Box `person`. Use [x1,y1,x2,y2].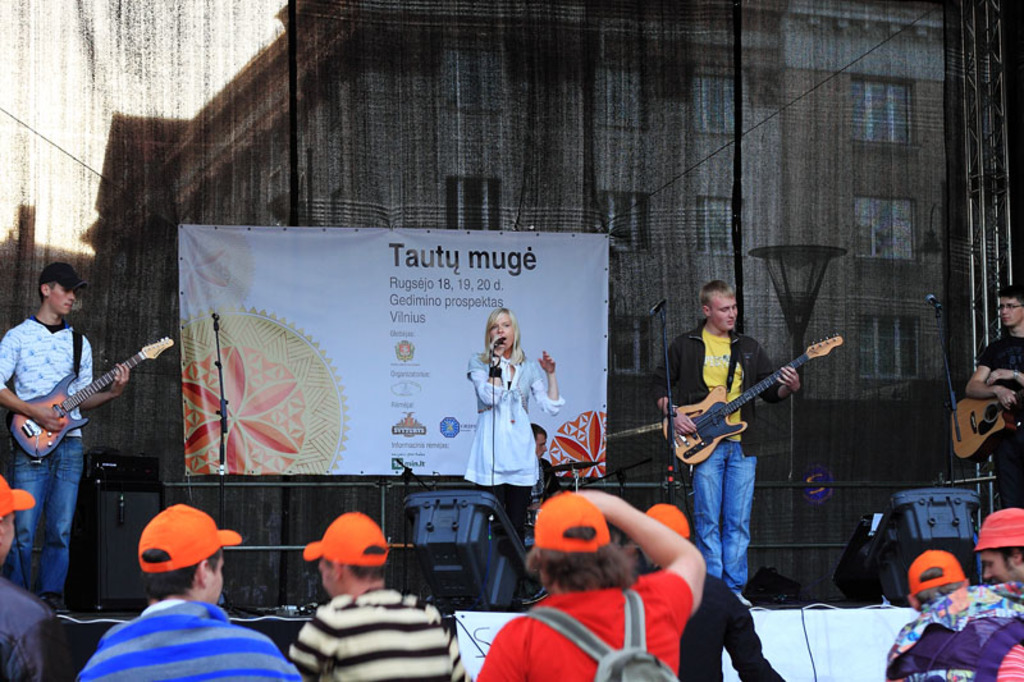
[956,283,1023,514].
